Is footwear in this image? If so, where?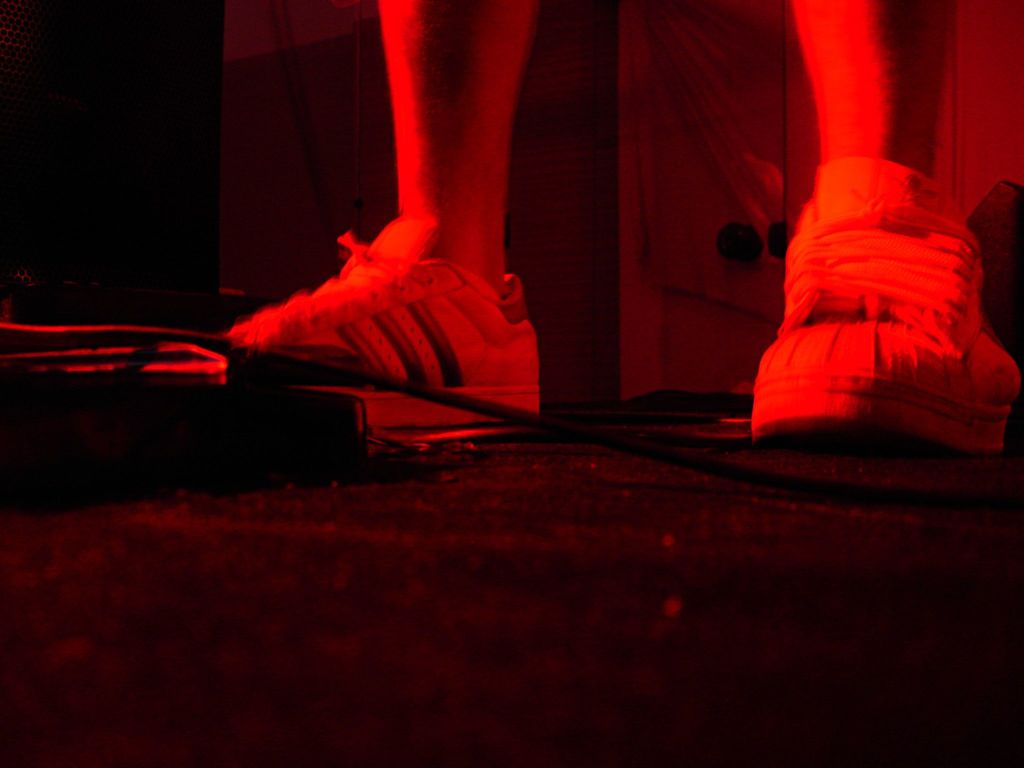
Yes, at [750, 161, 1014, 447].
